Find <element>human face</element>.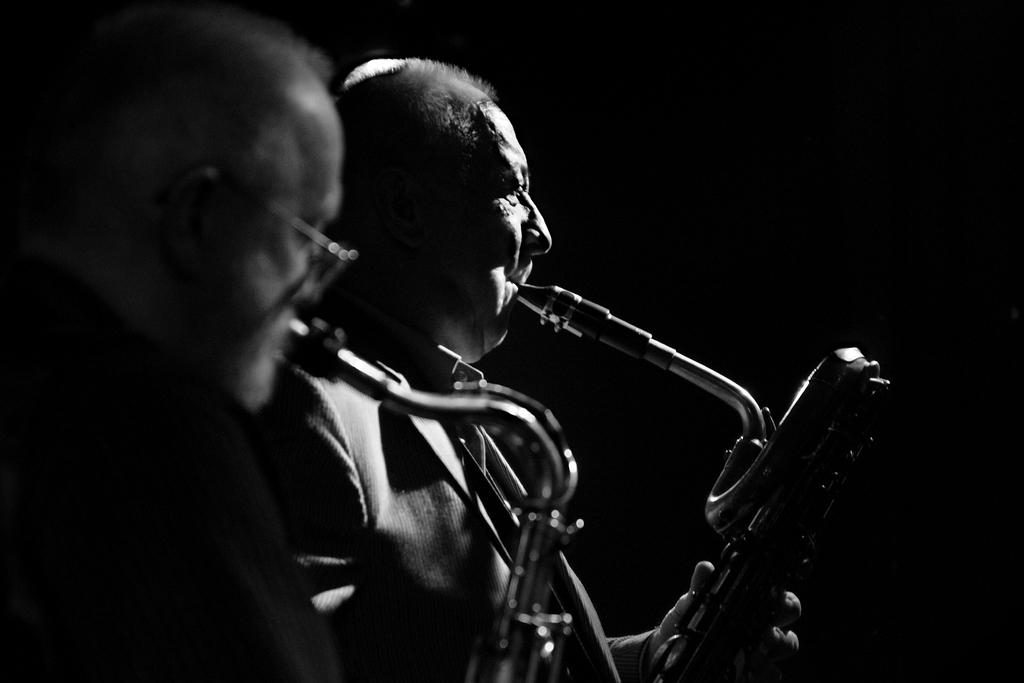
(x1=426, y1=97, x2=557, y2=370).
